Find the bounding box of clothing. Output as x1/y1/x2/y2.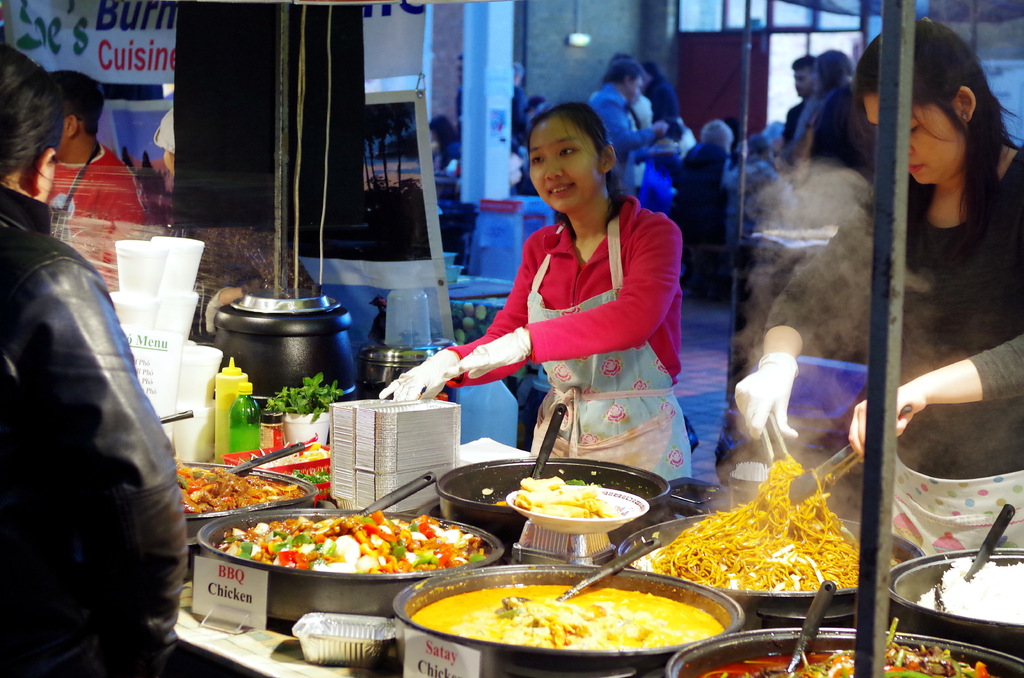
814/82/872/171.
